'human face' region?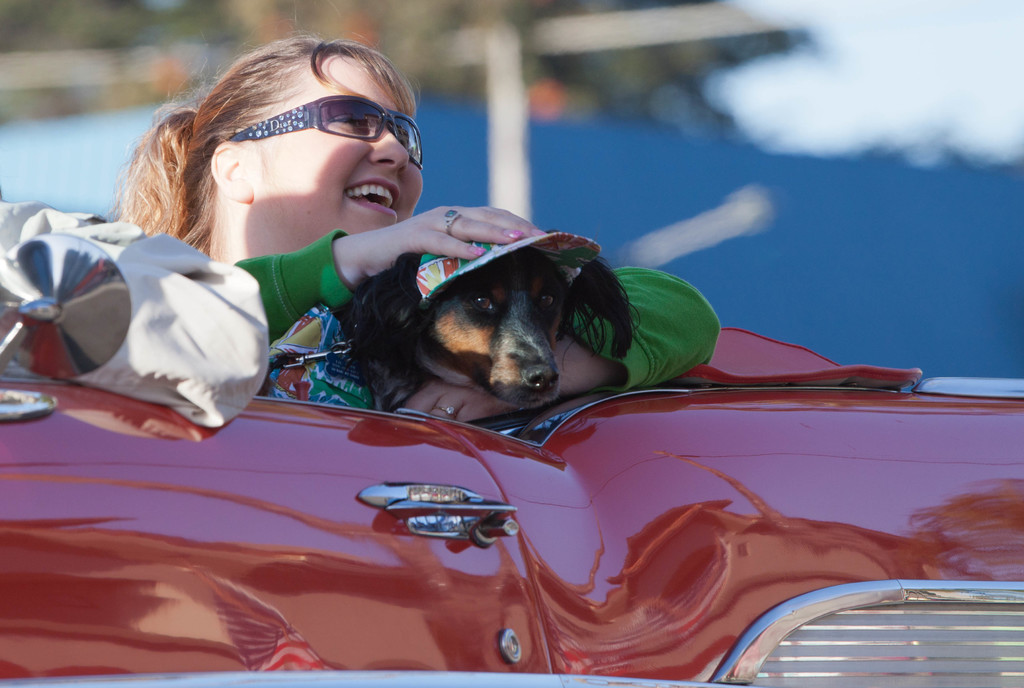
255, 48, 420, 233
